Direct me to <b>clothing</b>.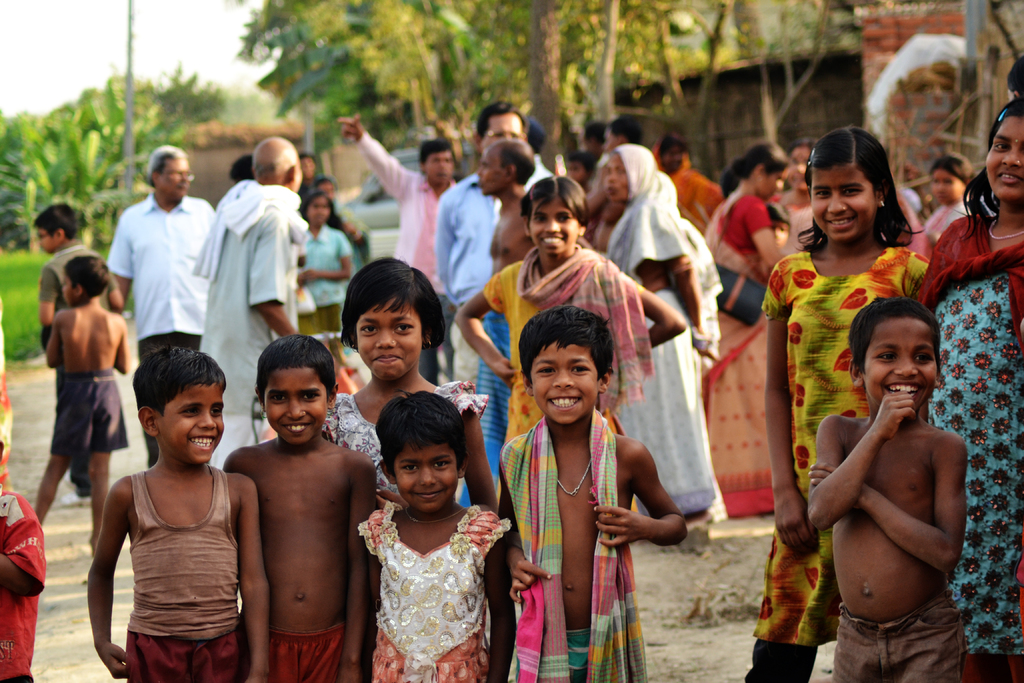
Direction: pyautogui.locateOnScreen(349, 126, 459, 375).
